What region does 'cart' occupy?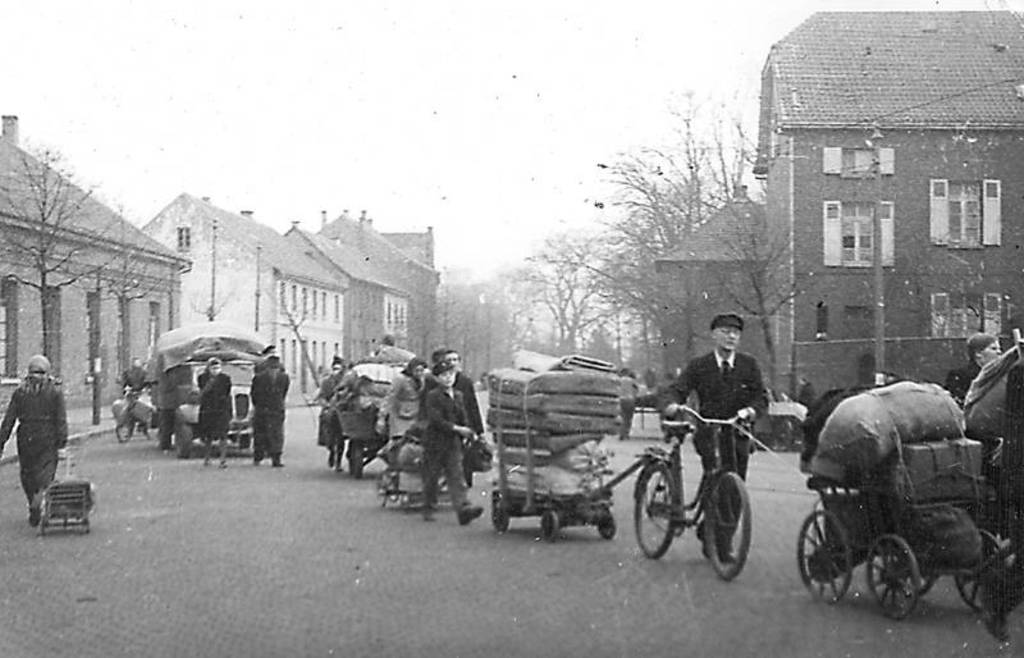
<bbox>333, 402, 393, 475</bbox>.
